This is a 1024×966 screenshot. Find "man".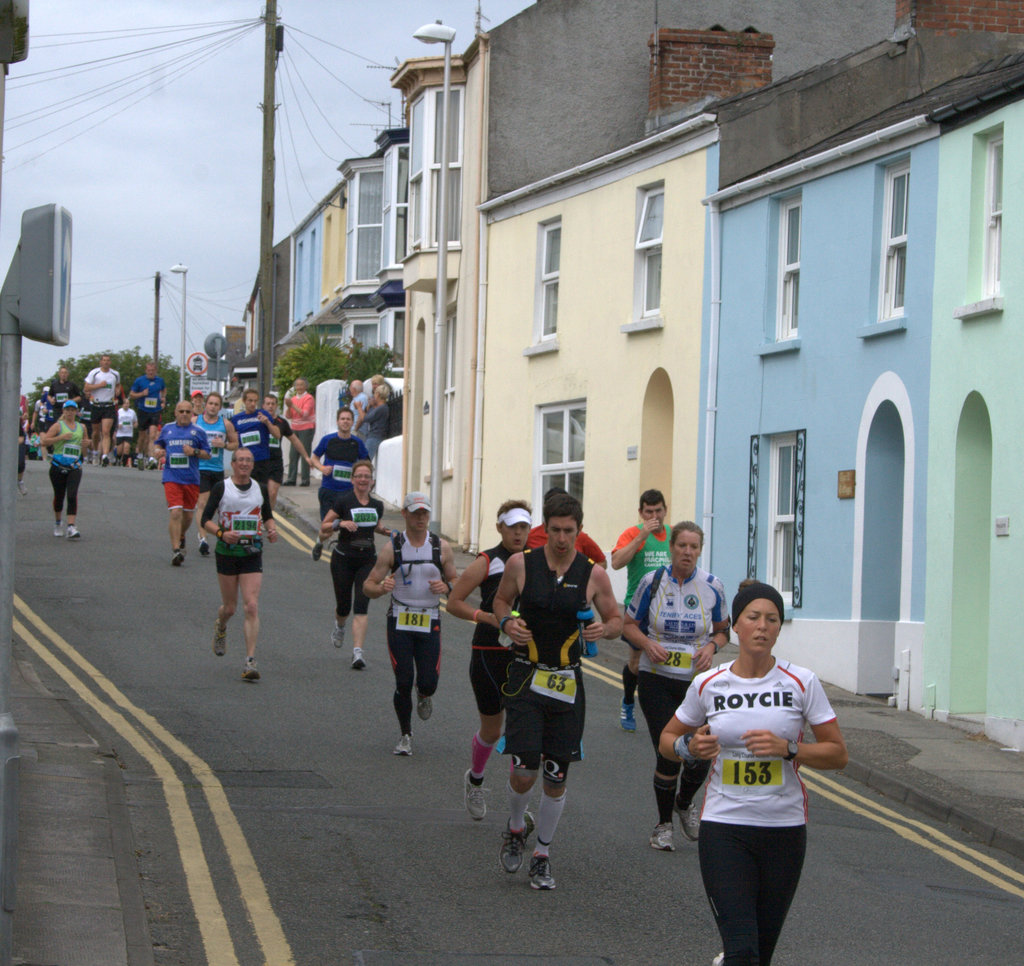
Bounding box: region(28, 381, 50, 458).
